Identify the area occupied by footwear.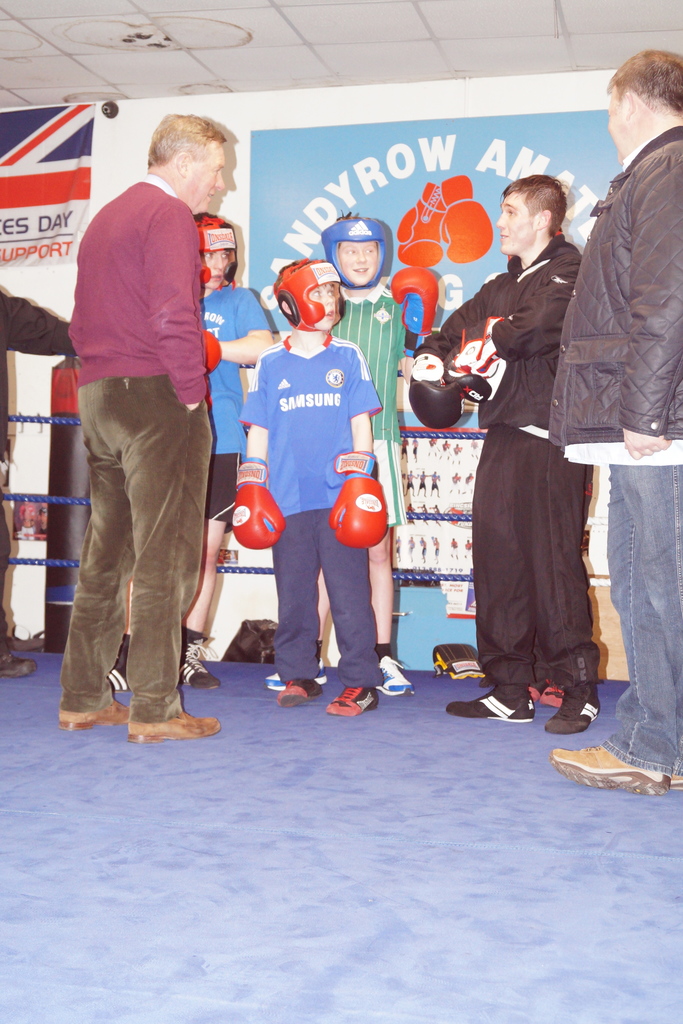
Area: (181,643,222,686).
